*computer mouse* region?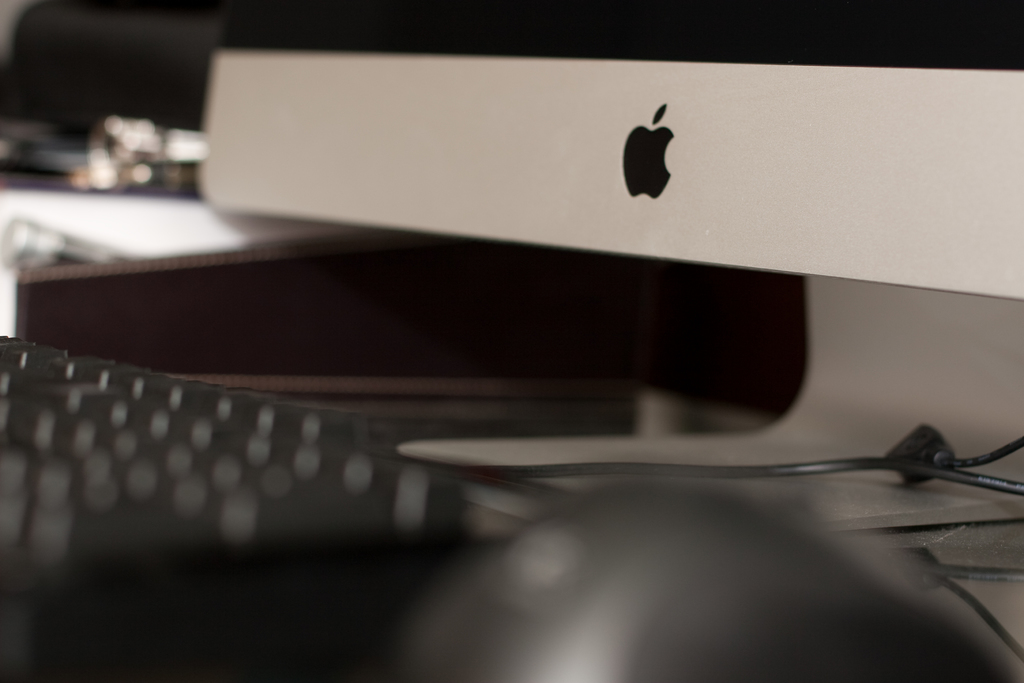
<bbox>391, 470, 1023, 682</bbox>
